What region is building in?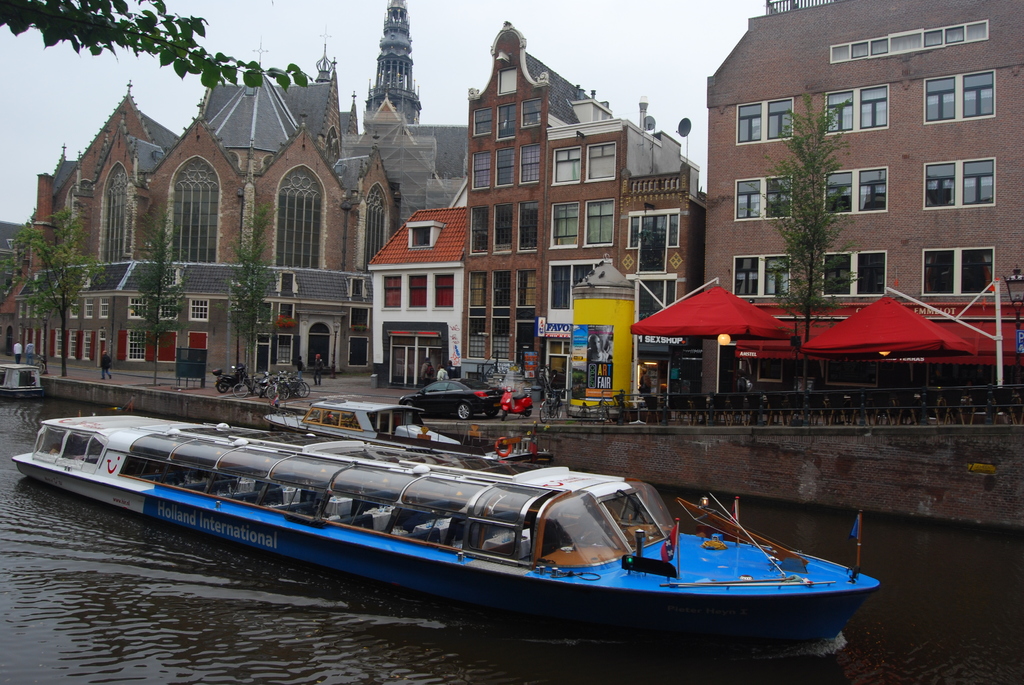
0:0:468:381.
